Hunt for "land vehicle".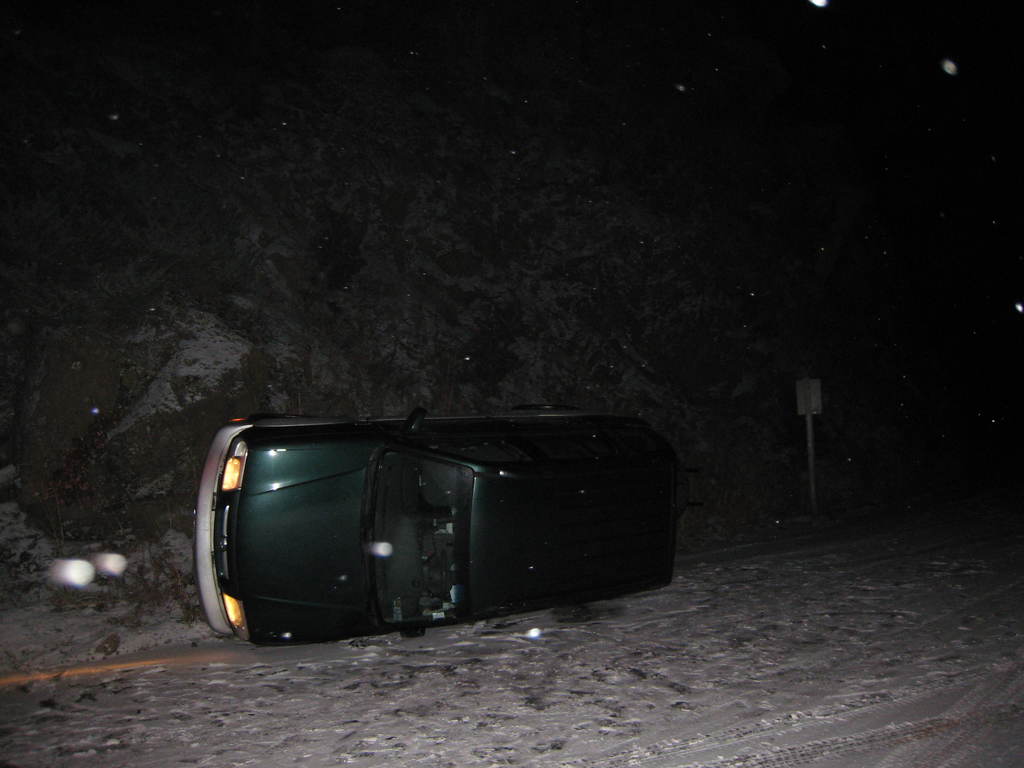
Hunted down at [196,409,714,648].
